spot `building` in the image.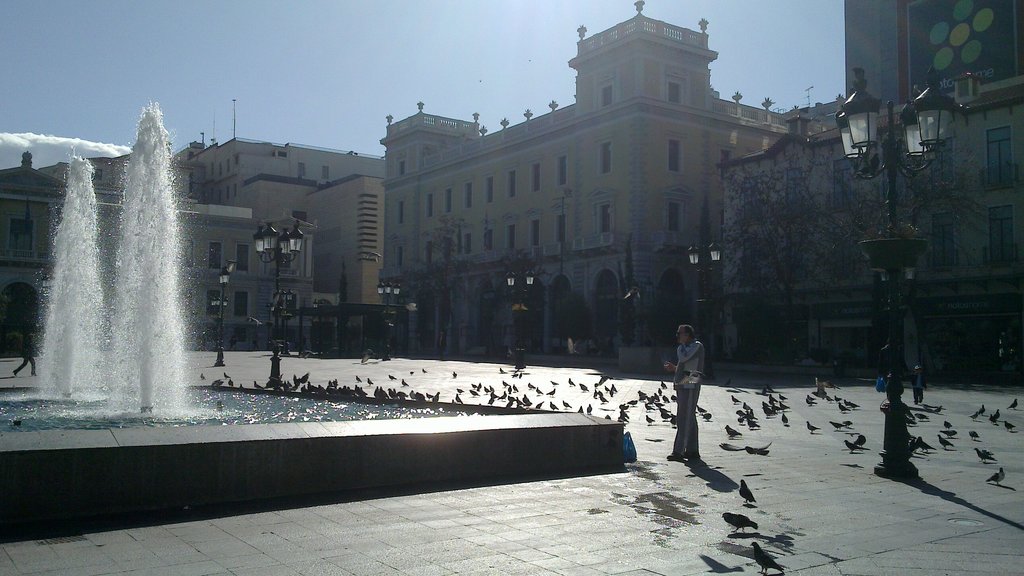
`building` found at bbox=(381, 0, 792, 361).
